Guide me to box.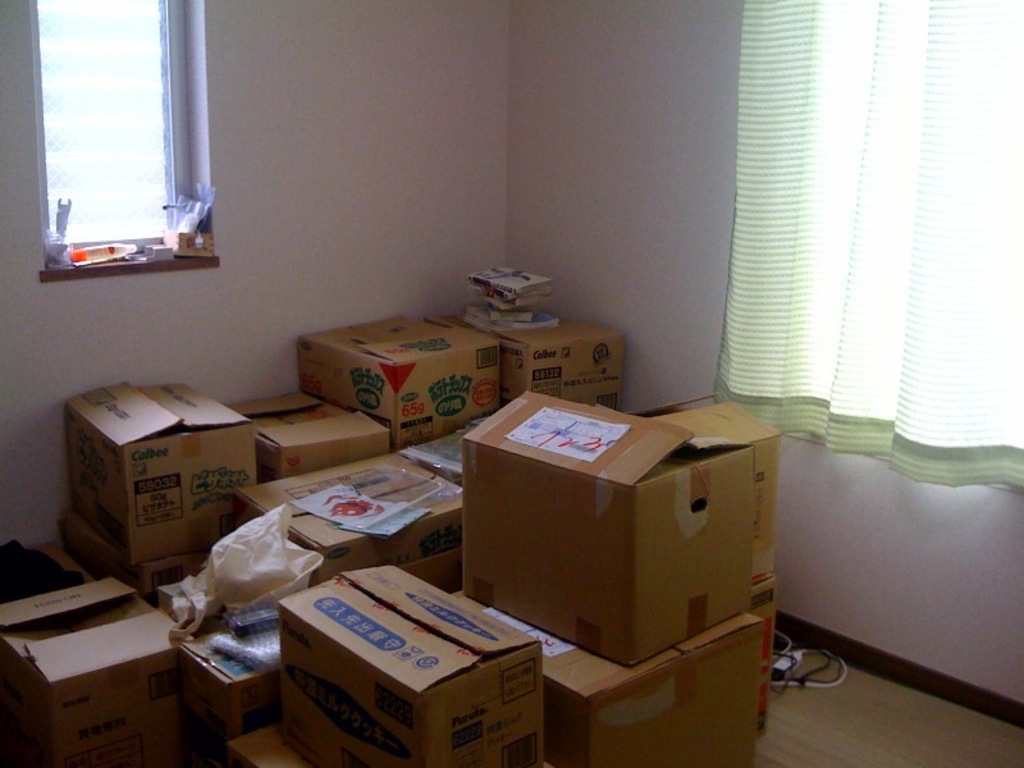
Guidance: {"left": 0, "top": 538, "right": 91, "bottom": 625}.
